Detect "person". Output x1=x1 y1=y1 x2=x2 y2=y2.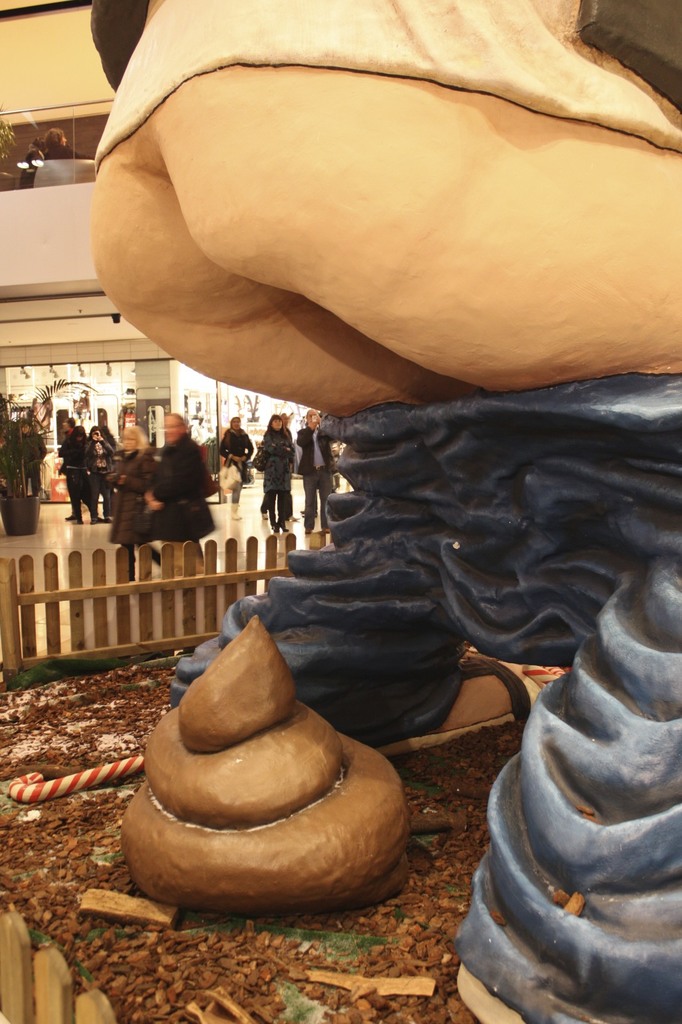
x1=82 y1=0 x2=681 y2=1023.
